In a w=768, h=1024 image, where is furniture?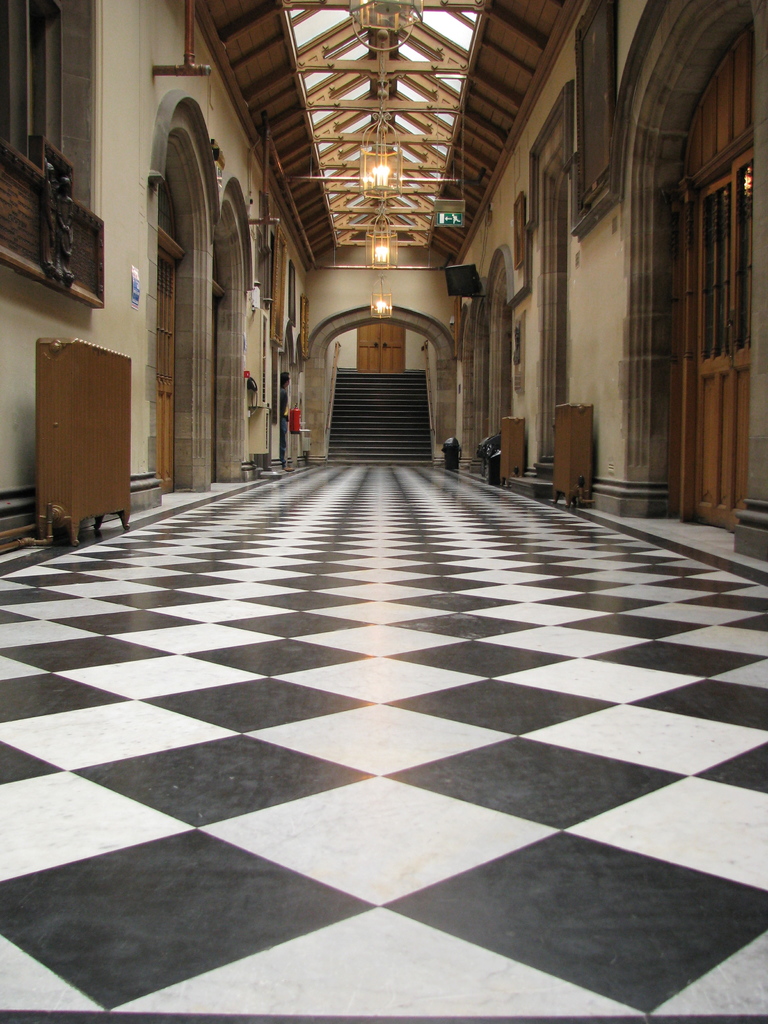
[left=499, top=417, right=524, bottom=495].
